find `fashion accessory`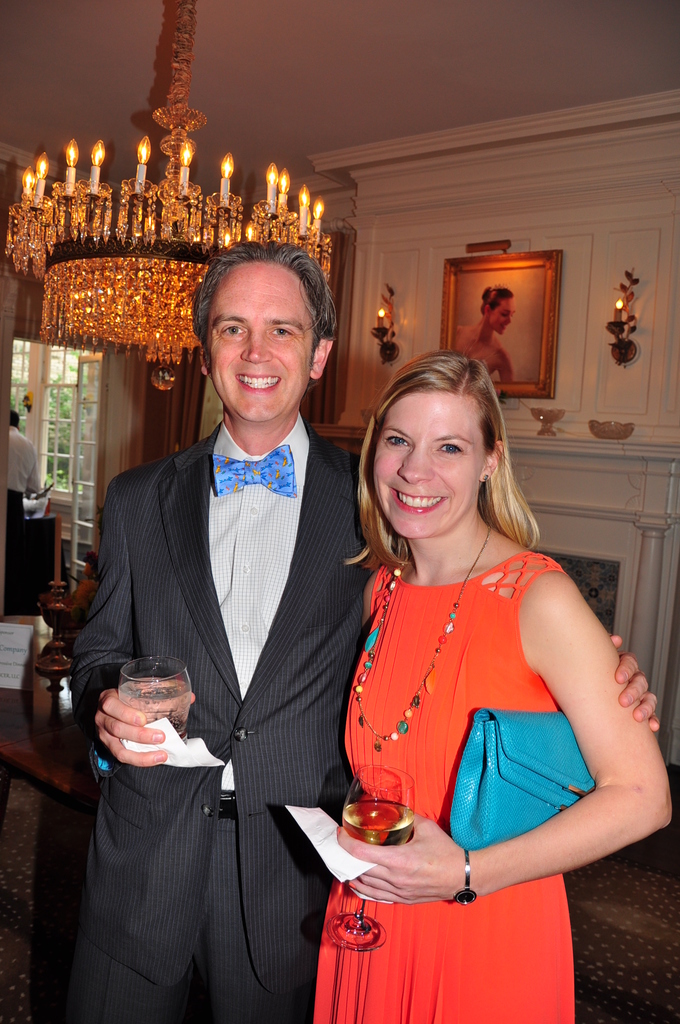
box=[355, 524, 494, 753]
